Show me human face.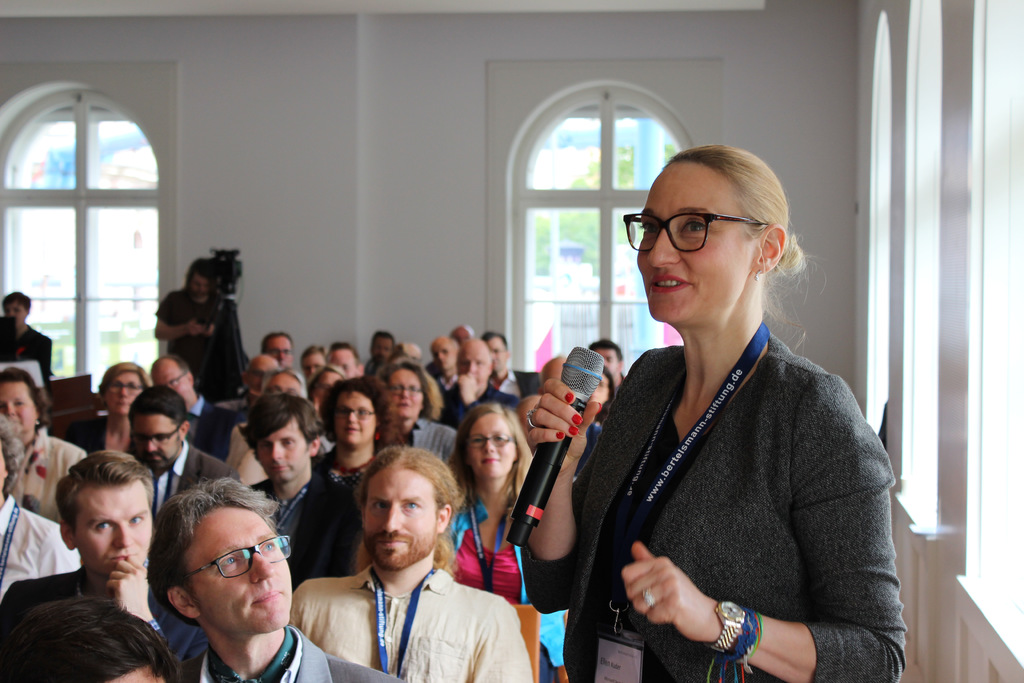
human face is here: 0:382:36:433.
